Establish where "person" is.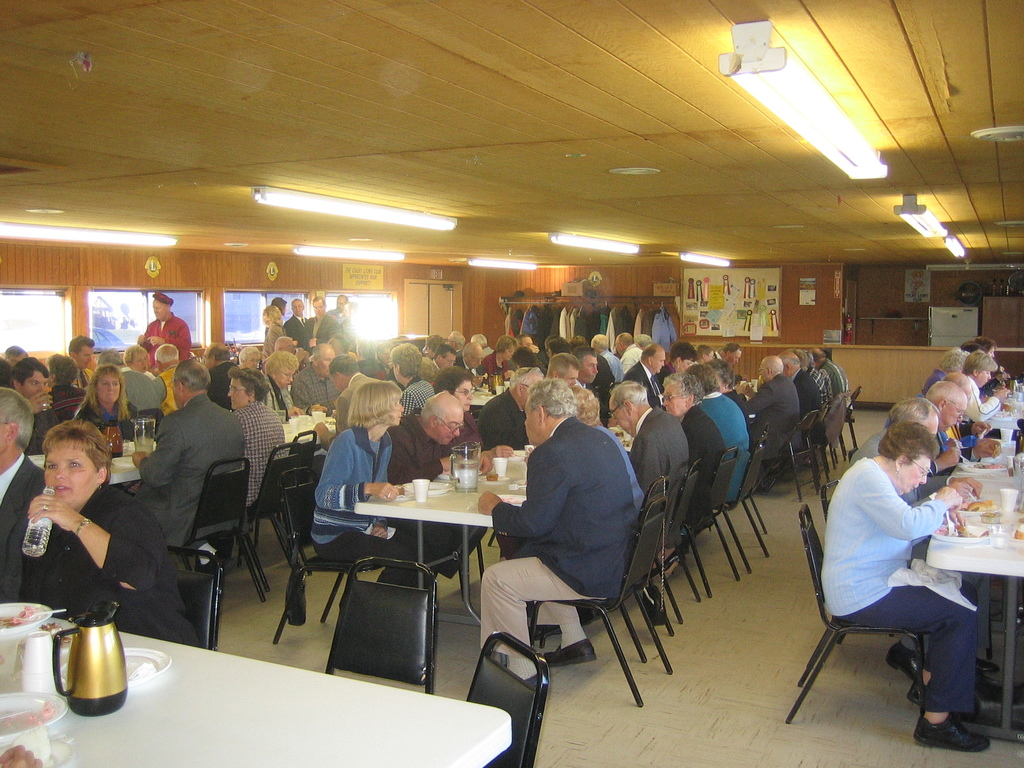
Established at locate(268, 296, 290, 316).
